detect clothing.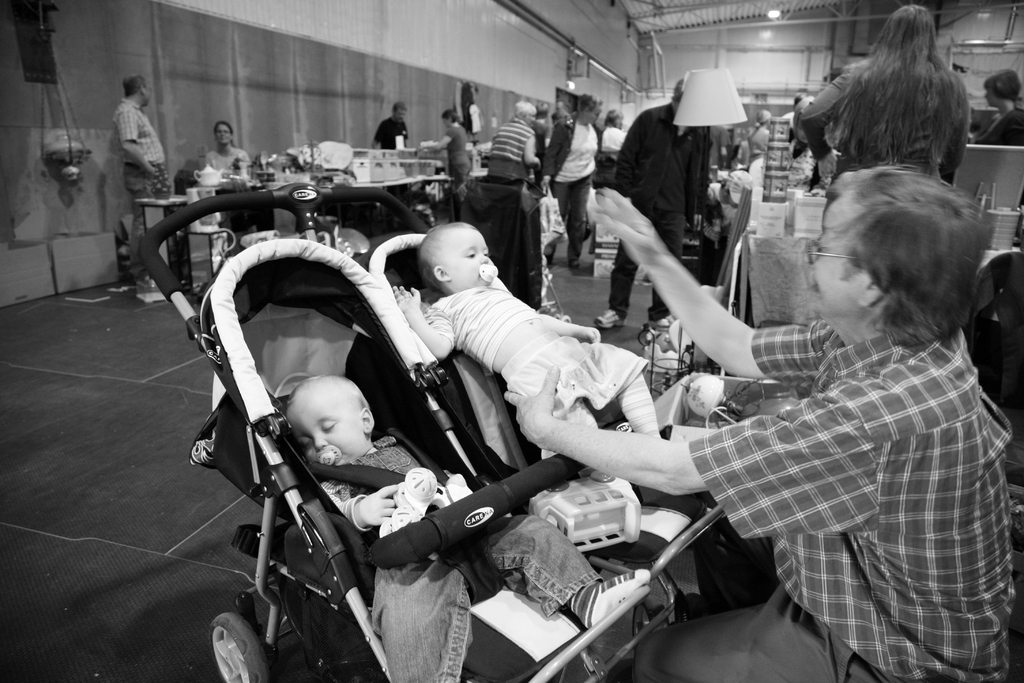
Detected at <bbox>443, 117, 476, 220</bbox>.
